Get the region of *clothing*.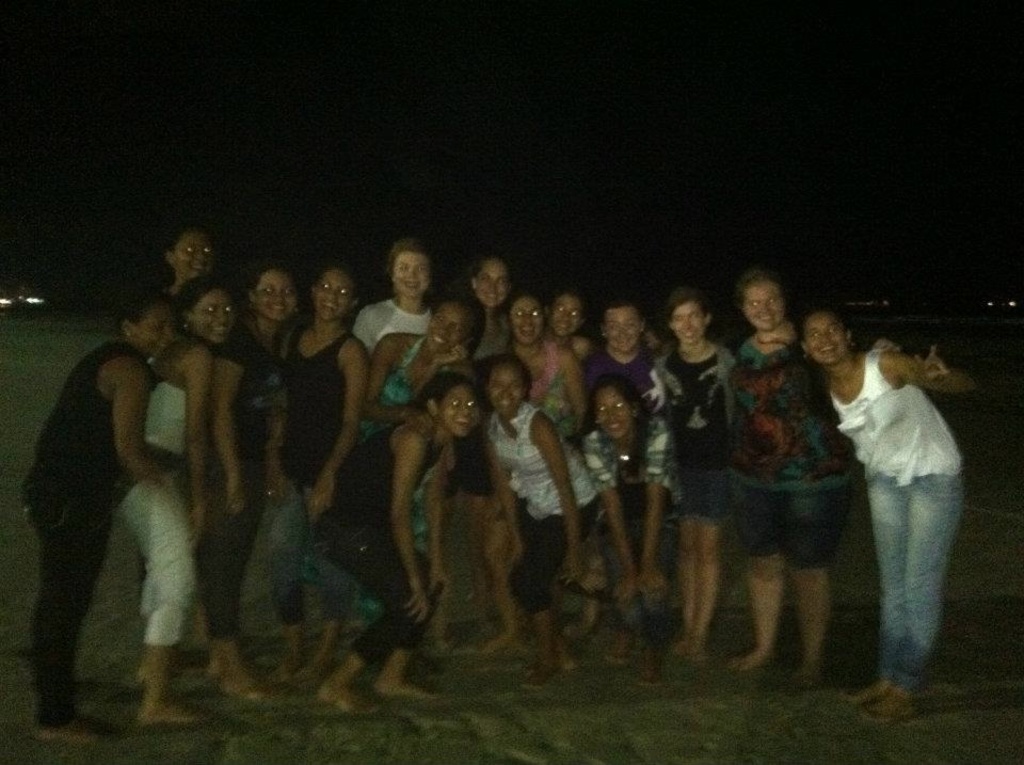
pyautogui.locateOnScreen(486, 387, 605, 612).
